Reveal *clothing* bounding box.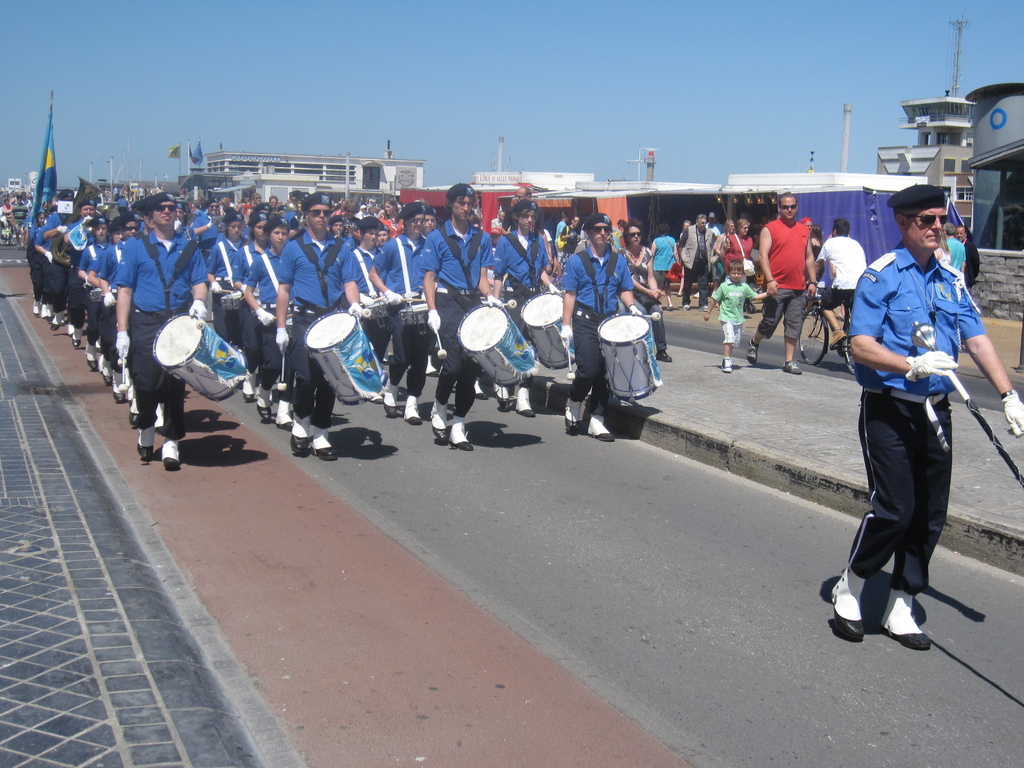
Revealed: crop(715, 277, 755, 342).
